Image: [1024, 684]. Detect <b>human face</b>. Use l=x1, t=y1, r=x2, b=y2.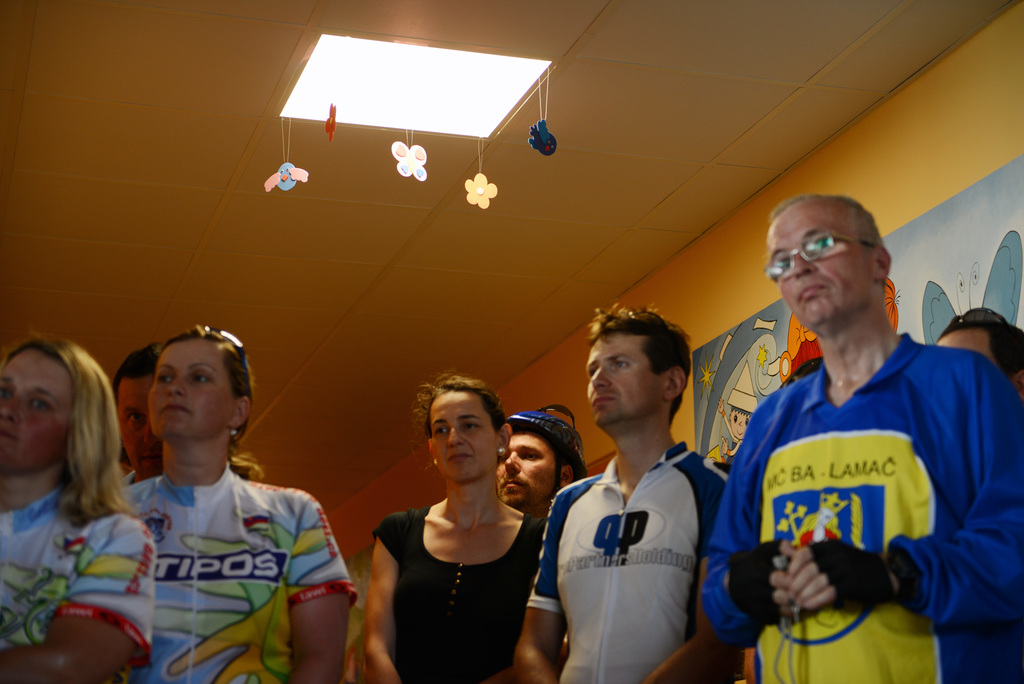
l=579, t=322, r=669, b=425.
